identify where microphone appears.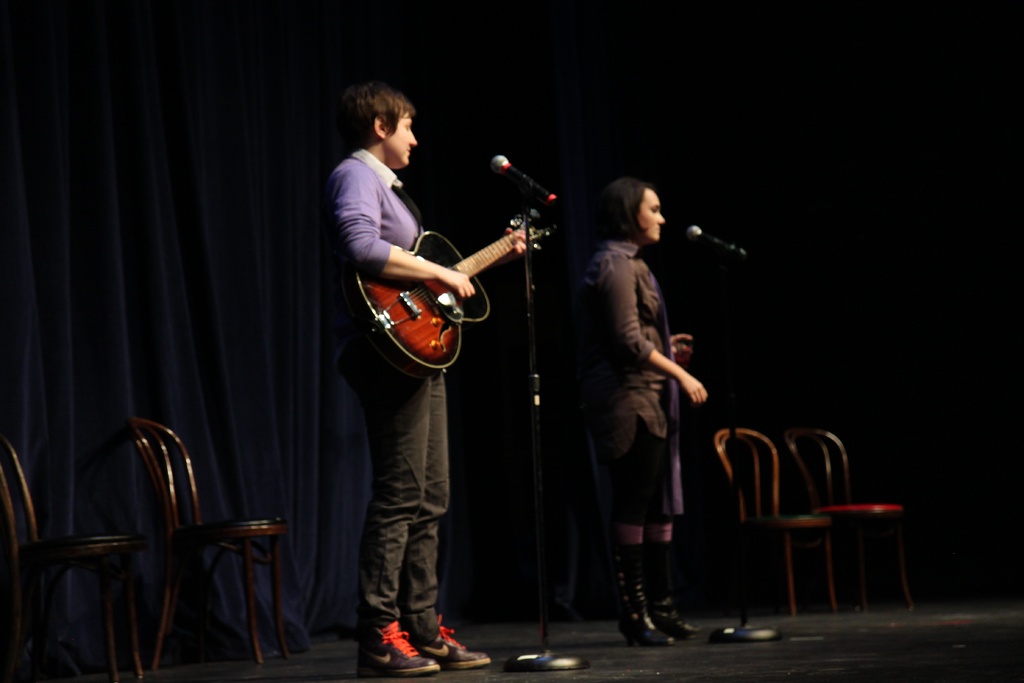
Appears at select_region(493, 152, 569, 208).
